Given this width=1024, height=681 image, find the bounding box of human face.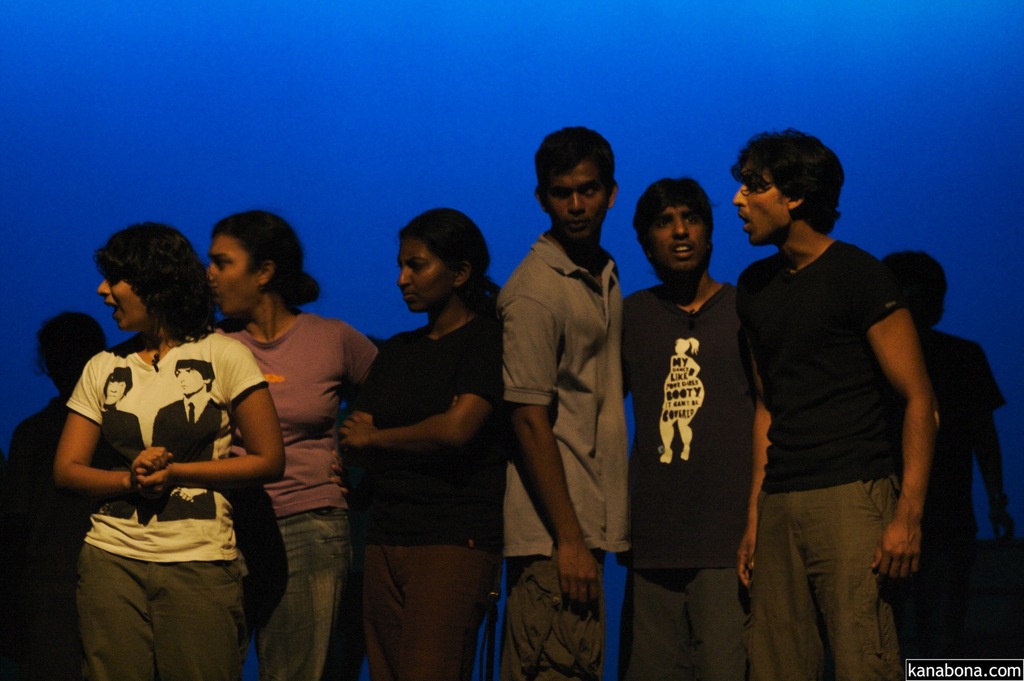
[left=548, top=160, right=606, bottom=240].
